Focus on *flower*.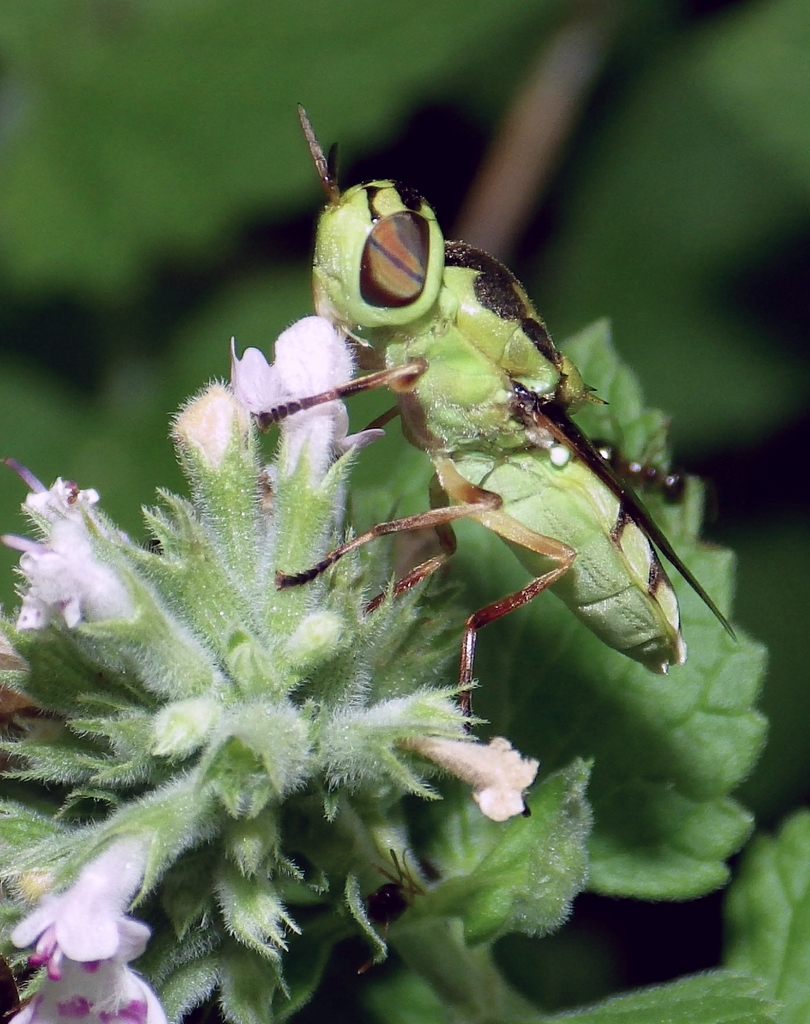
Focused at (3,830,165,1023).
